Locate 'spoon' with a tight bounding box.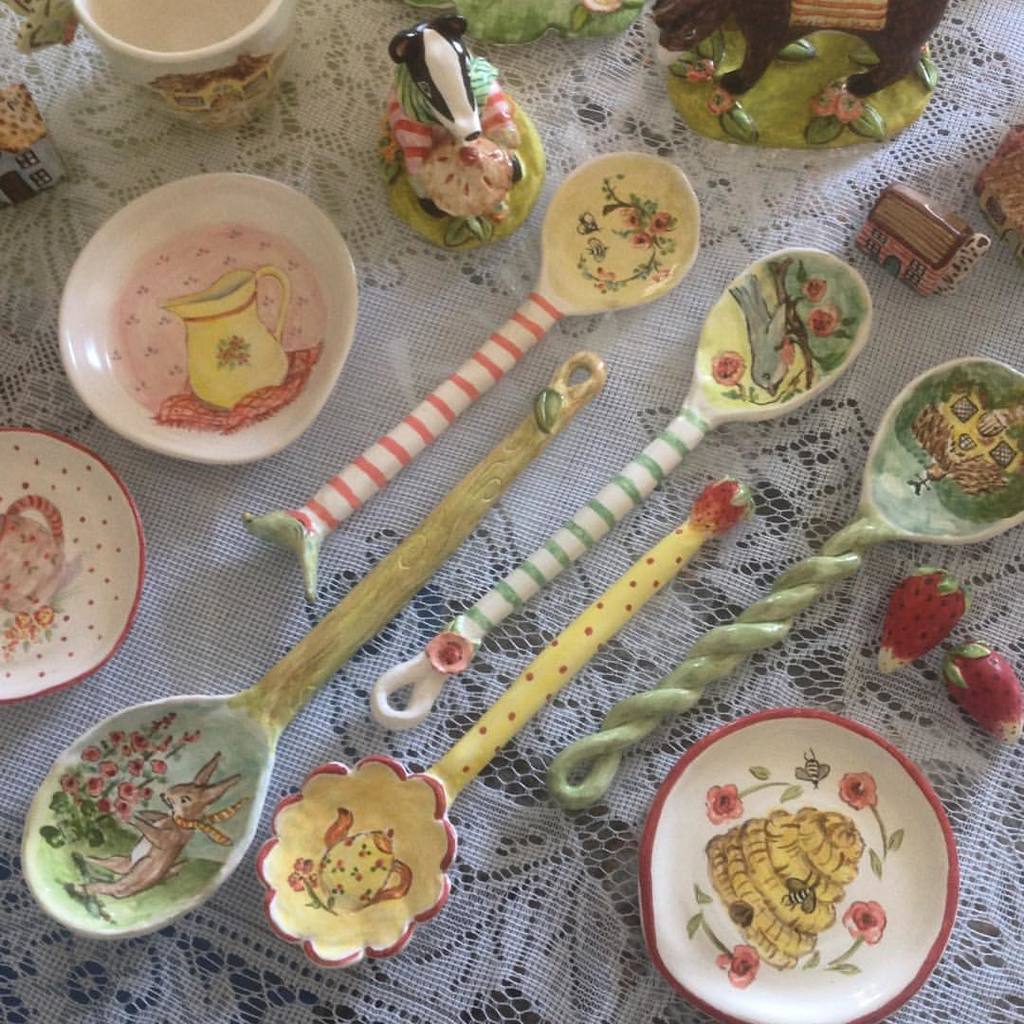
[370,247,876,731].
